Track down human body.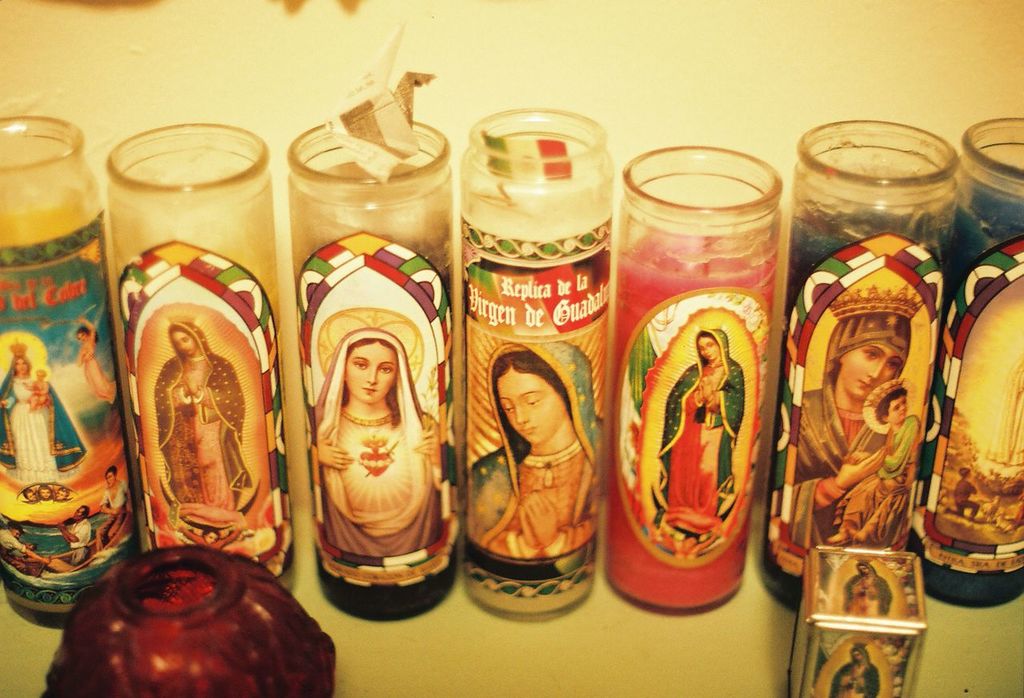
Tracked to 826,641,878,697.
